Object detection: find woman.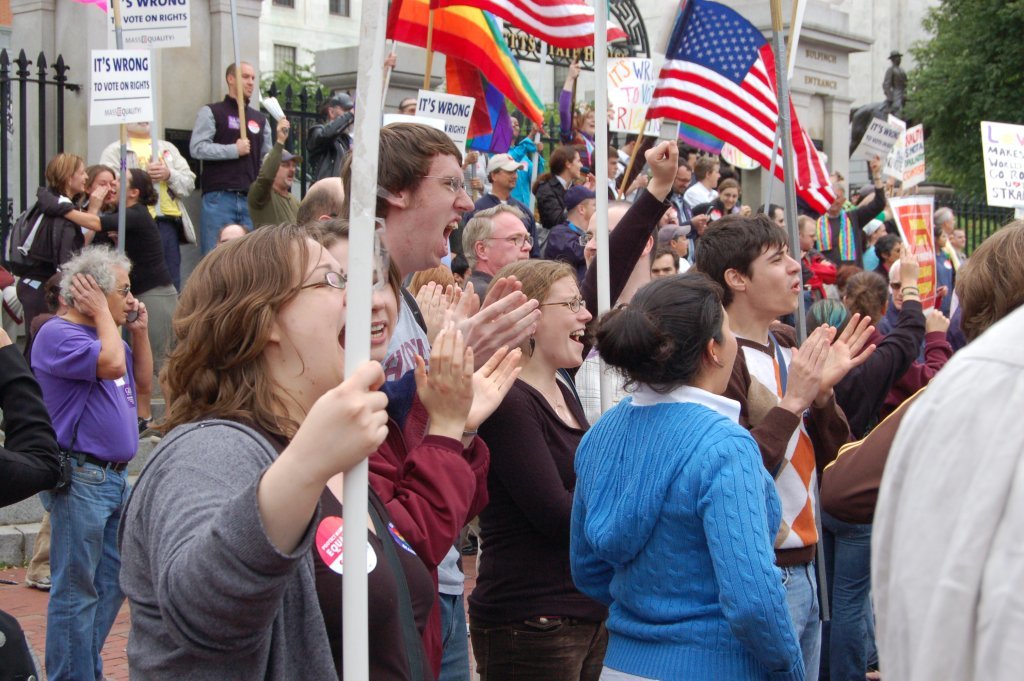
39/162/186/371.
